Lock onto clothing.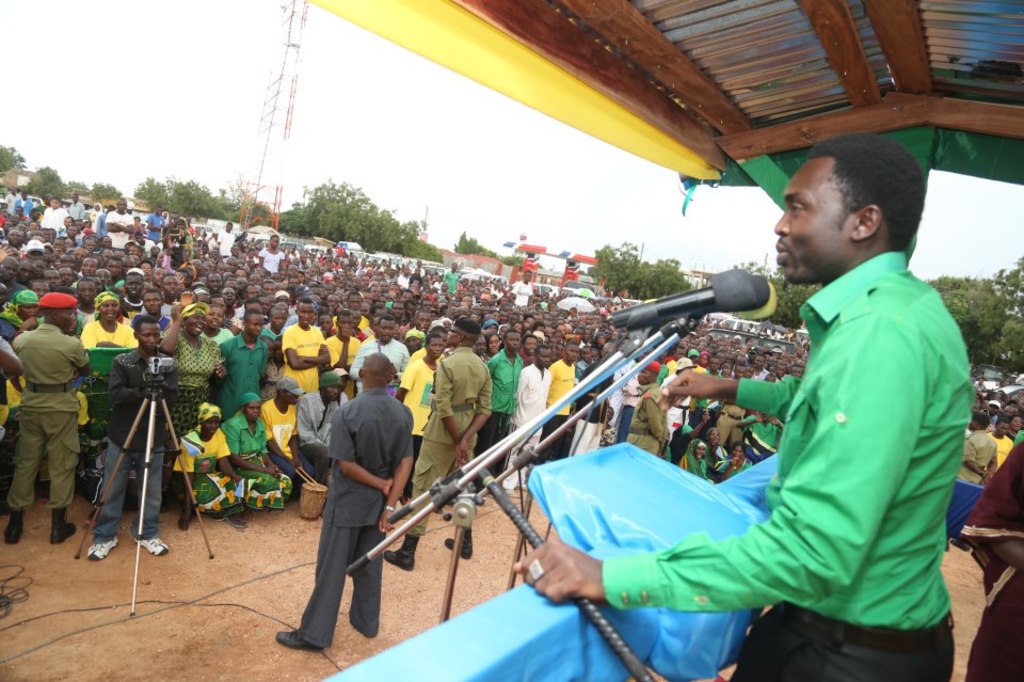
Locked: x1=290 y1=387 x2=338 y2=478.
